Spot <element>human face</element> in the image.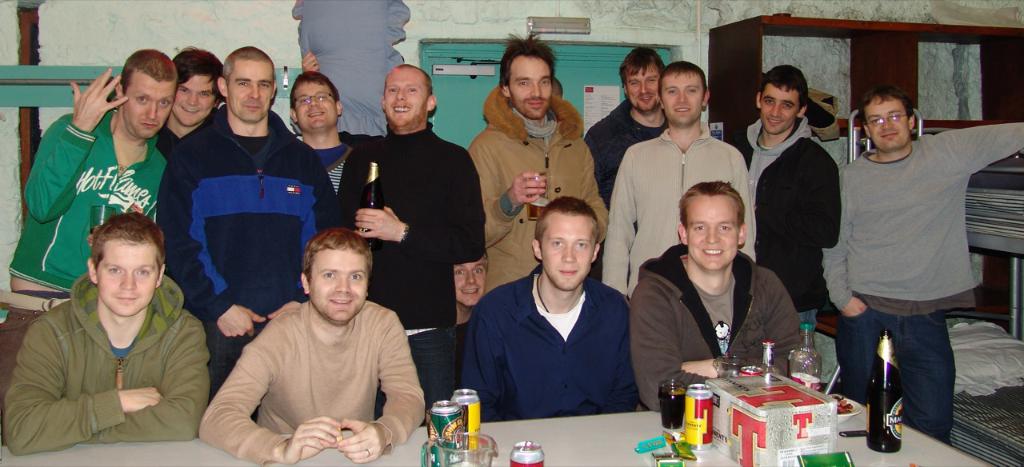
<element>human face</element> found at 176,73,215,134.
